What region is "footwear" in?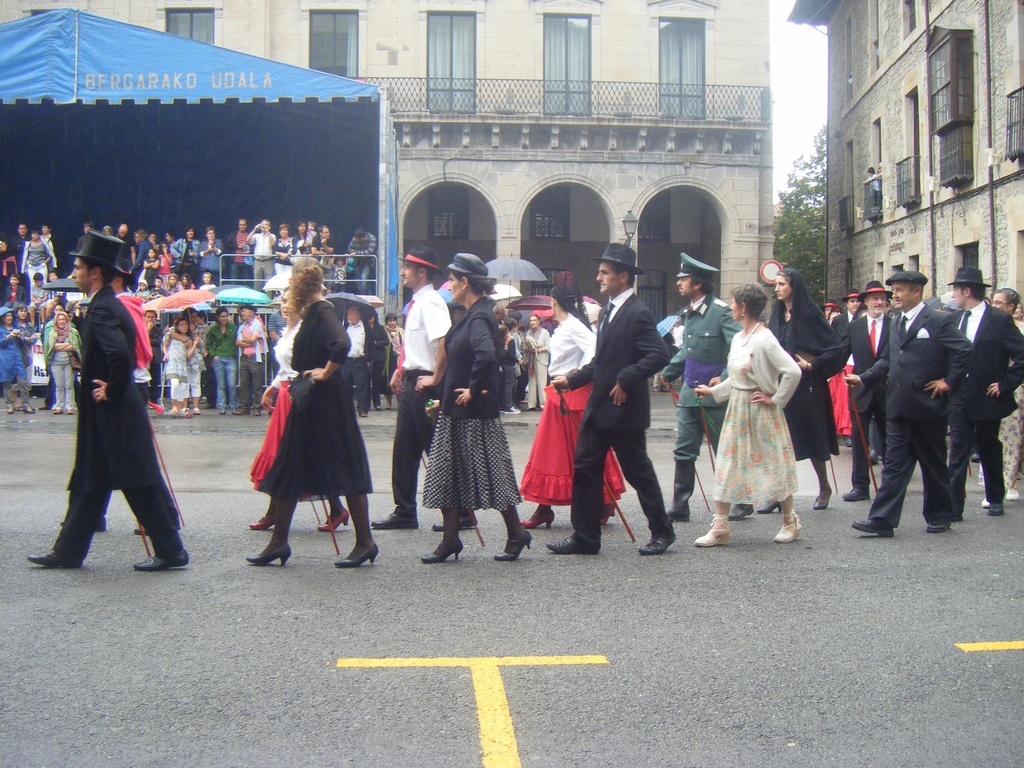
l=66, t=406, r=73, b=416.
